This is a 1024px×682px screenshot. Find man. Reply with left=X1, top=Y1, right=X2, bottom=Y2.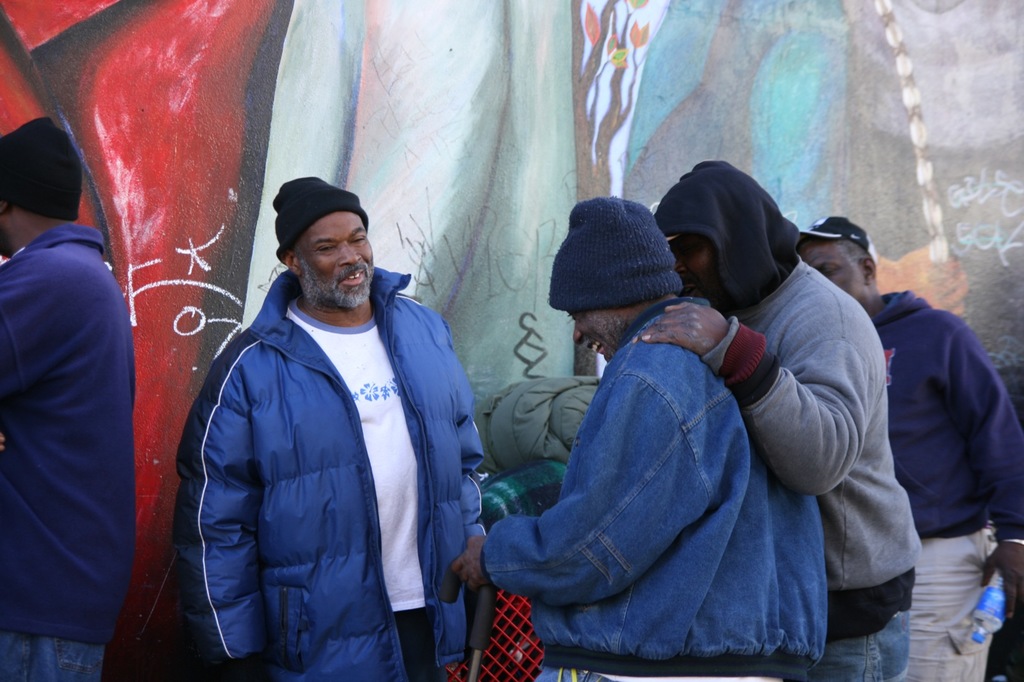
left=449, top=195, right=843, bottom=646.
